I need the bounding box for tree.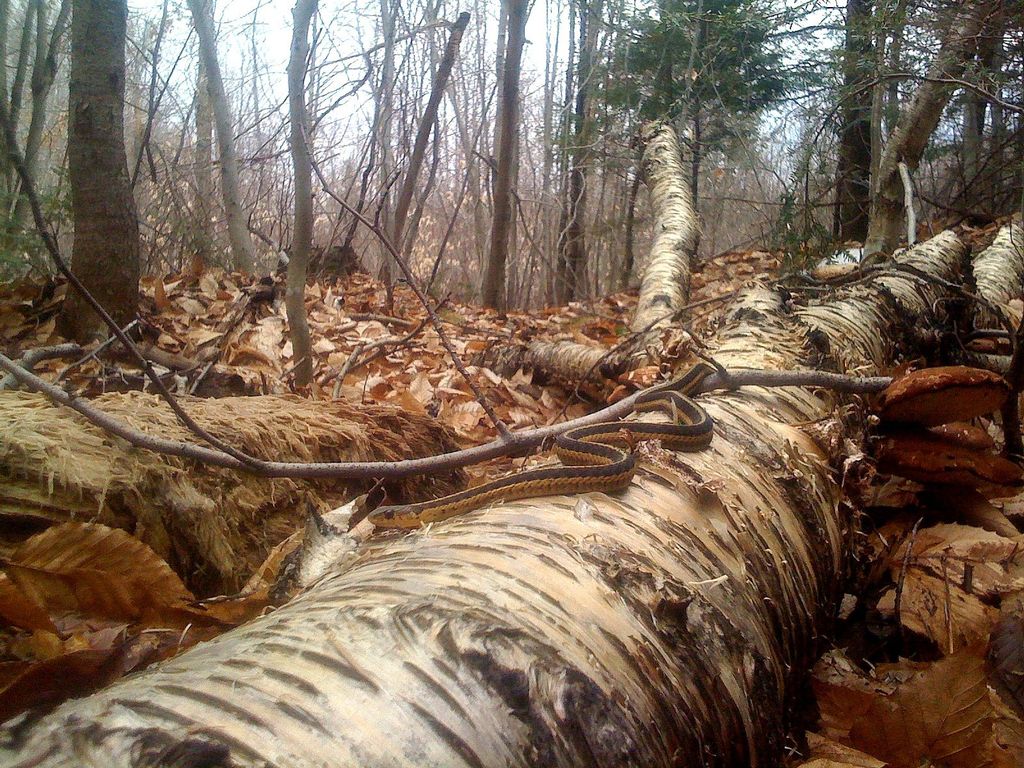
Here it is: 287:0:321:383.
